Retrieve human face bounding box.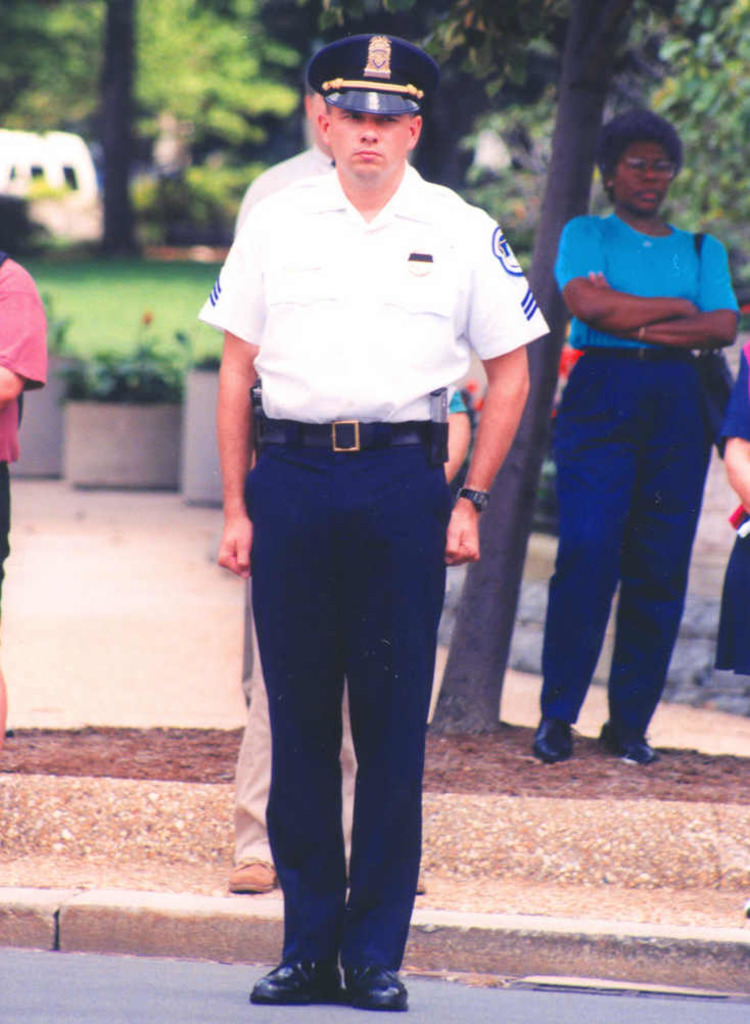
Bounding box: [328, 101, 407, 181].
